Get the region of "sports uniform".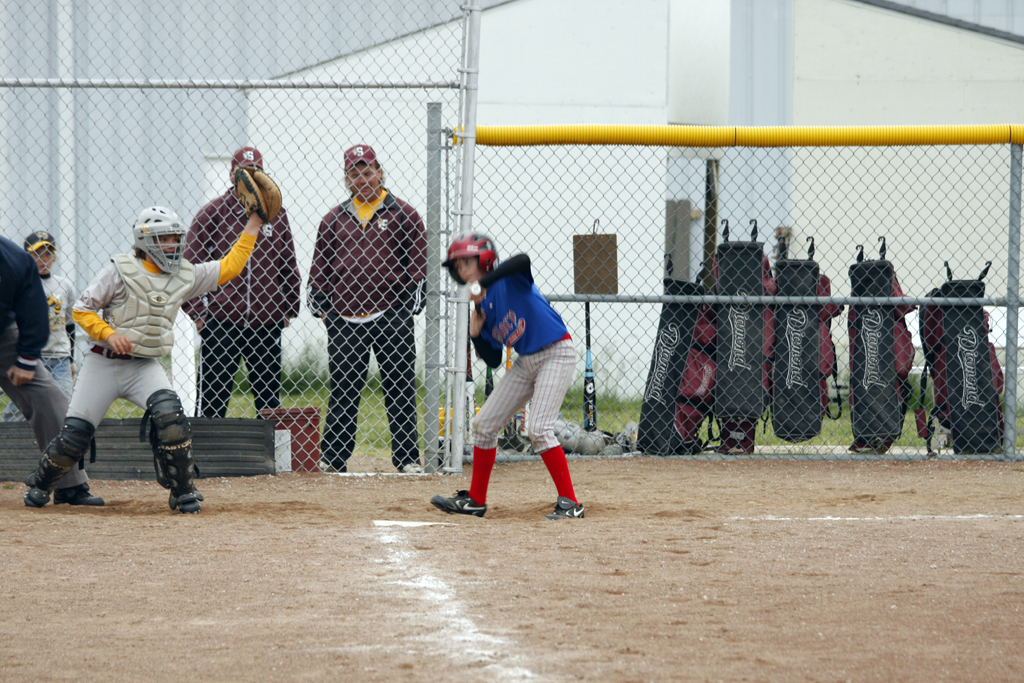
<bbox>425, 227, 585, 521</bbox>.
